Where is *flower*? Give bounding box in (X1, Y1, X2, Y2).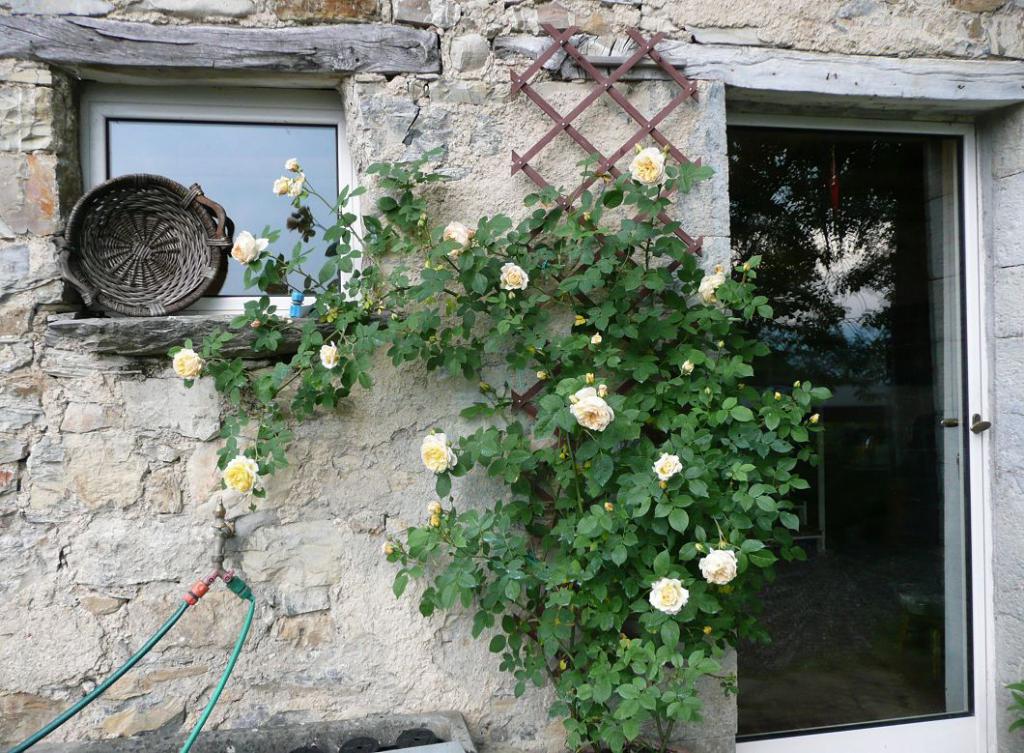
(679, 358, 694, 376).
